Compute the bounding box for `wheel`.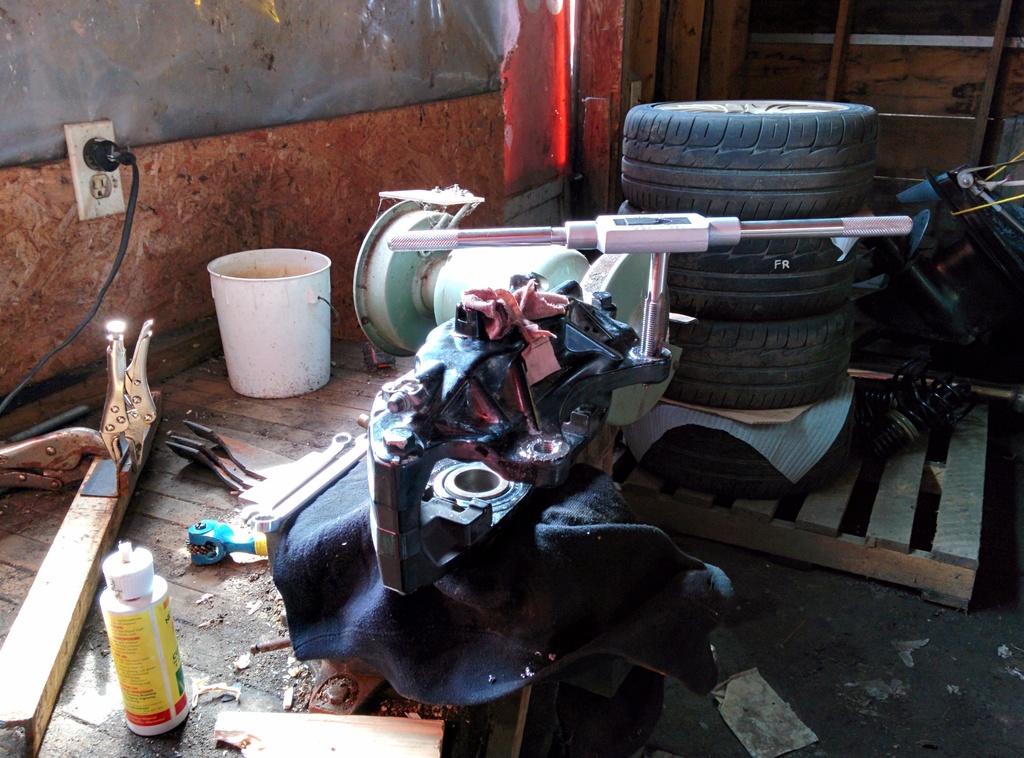
box=[640, 423, 860, 501].
